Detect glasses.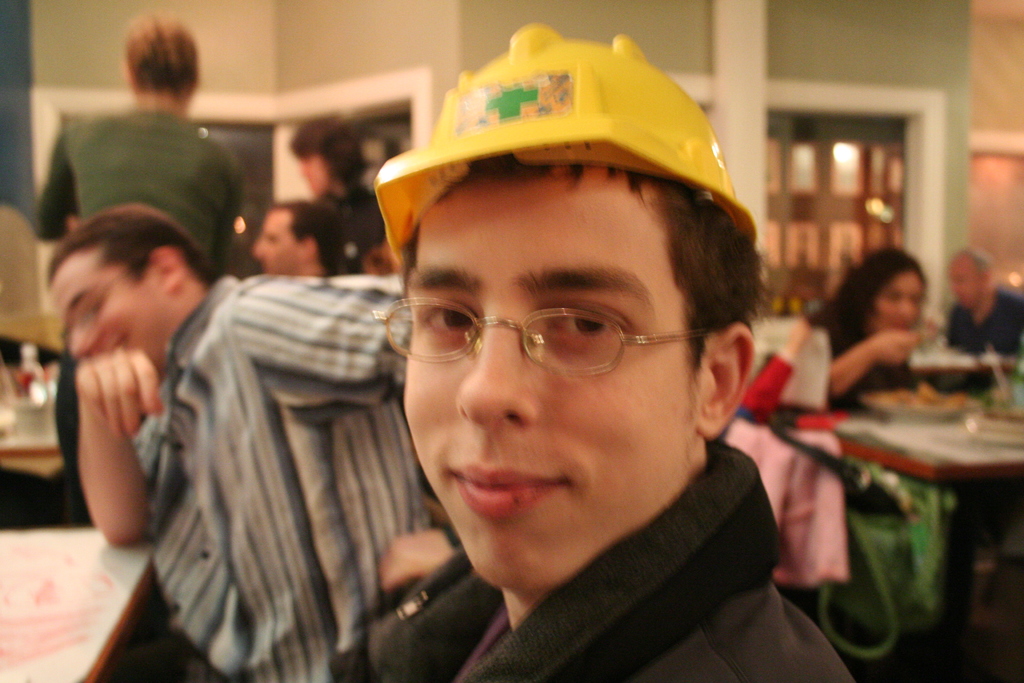
Detected at select_region(429, 294, 747, 388).
